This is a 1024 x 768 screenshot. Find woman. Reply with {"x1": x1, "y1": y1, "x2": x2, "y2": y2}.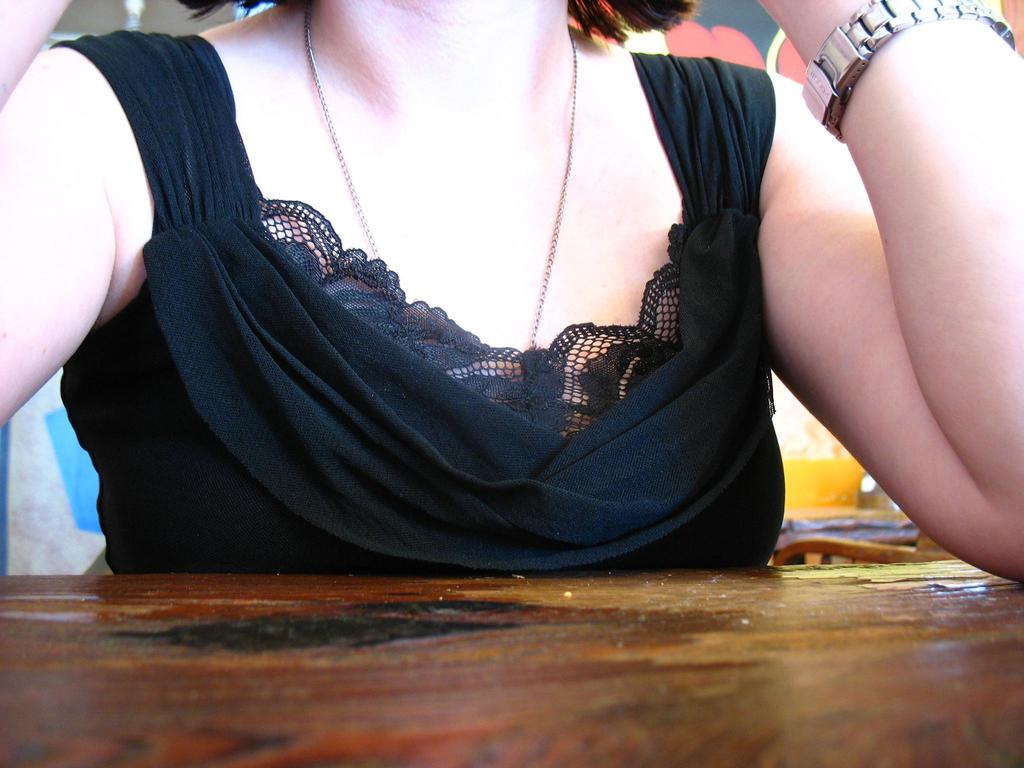
{"x1": 0, "y1": 0, "x2": 1023, "y2": 579}.
